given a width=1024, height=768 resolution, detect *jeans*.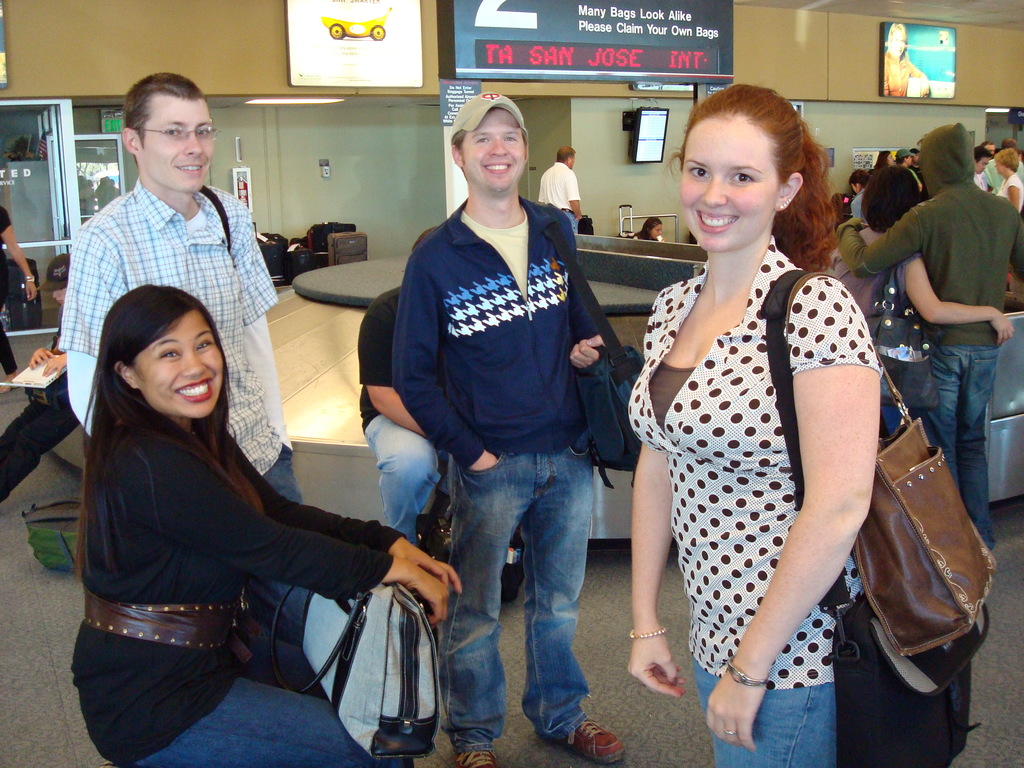
BBox(694, 657, 839, 767).
